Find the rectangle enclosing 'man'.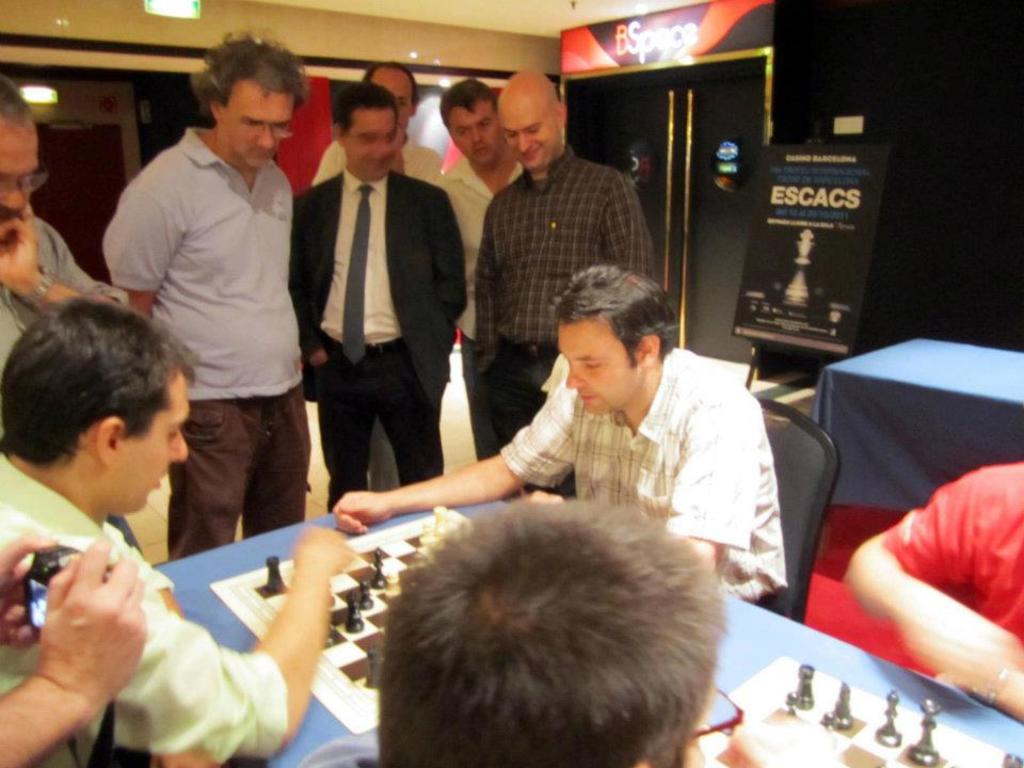
(0, 299, 356, 767).
